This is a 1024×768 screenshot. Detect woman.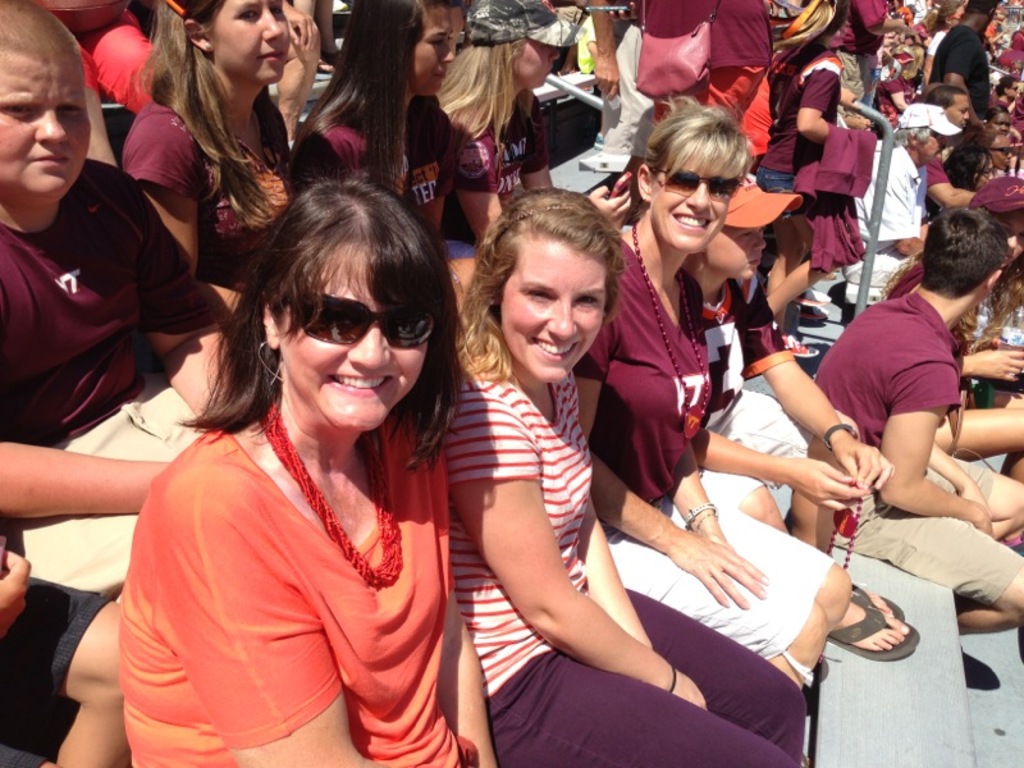
bbox=(122, 170, 463, 767).
